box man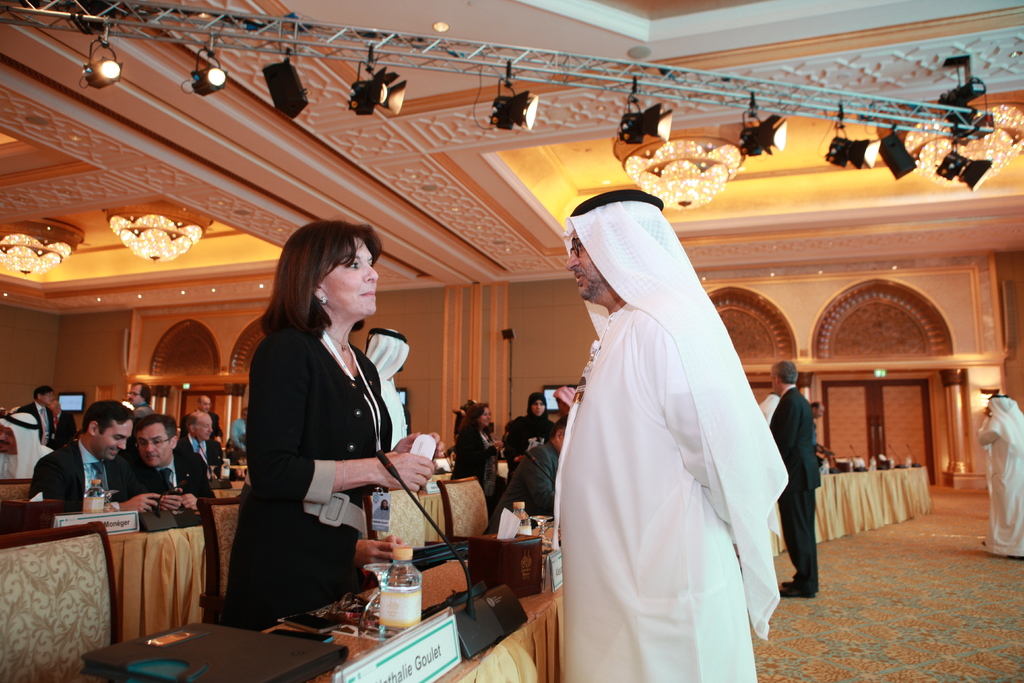
[x1=124, y1=382, x2=148, y2=416]
